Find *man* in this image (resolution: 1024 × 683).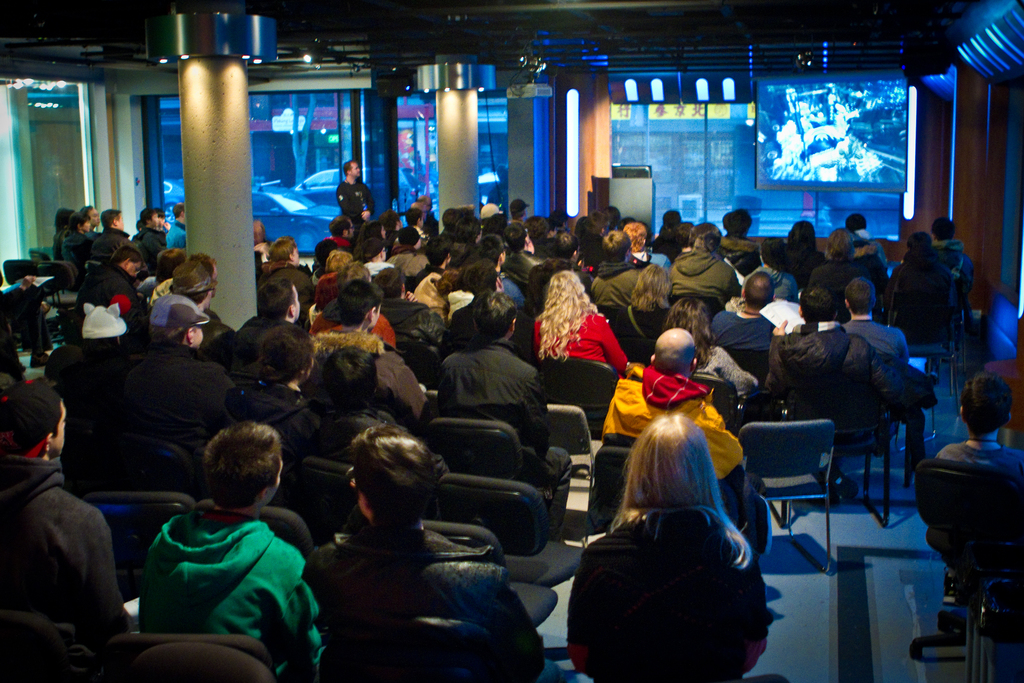
<region>136, 209, 167, 249</region>.
